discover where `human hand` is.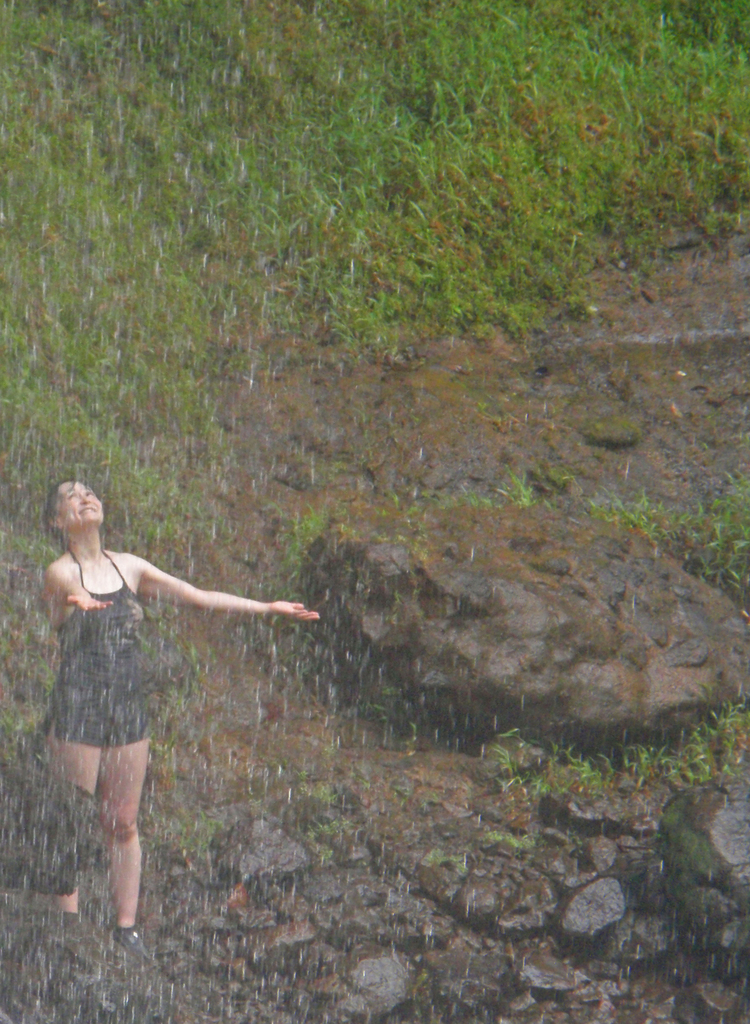
Discovered at 265/598/318/621.
